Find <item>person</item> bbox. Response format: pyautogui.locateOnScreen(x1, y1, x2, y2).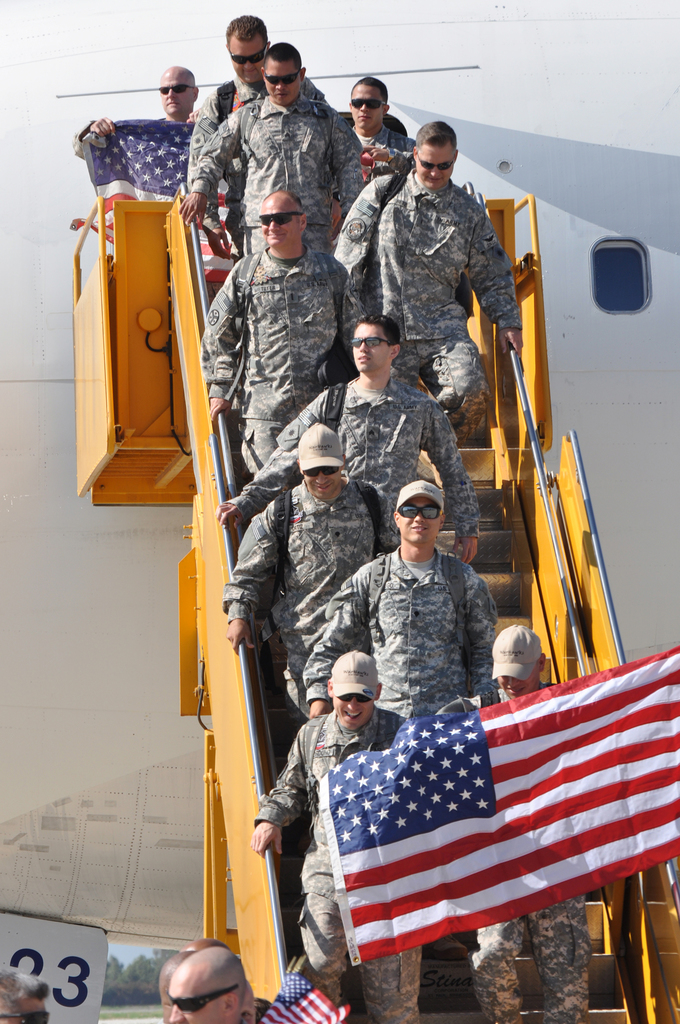
pyautogui.locateOnScreen(178, 13, 336, 250).
